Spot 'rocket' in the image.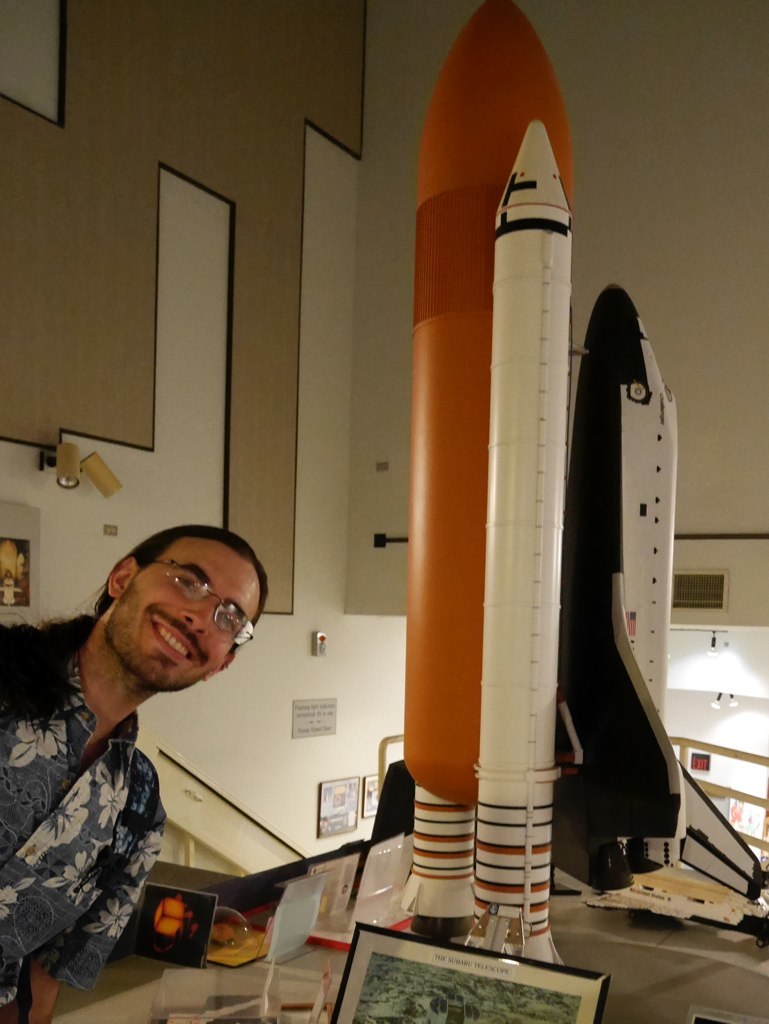
'rocket' found at {"x1": 398, "y1": 1, "x2": 570, "y2": 939}.
